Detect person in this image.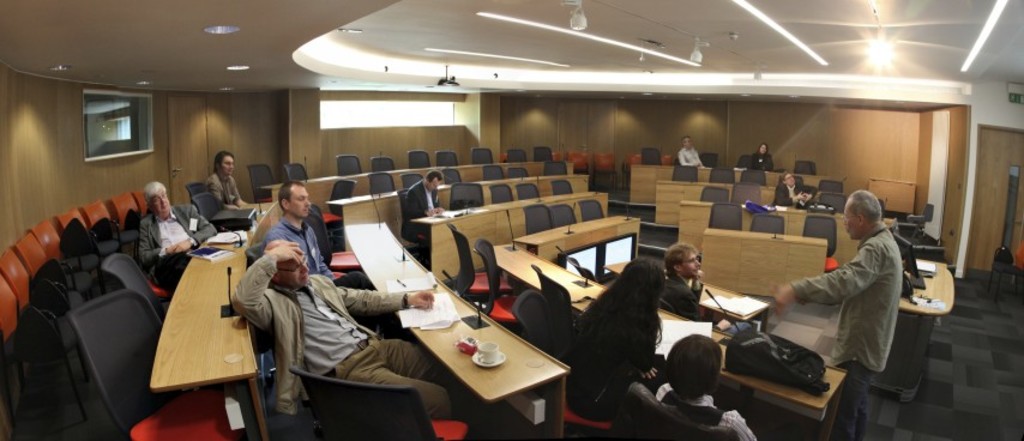
Detection: (560, 259, 669, 423).
